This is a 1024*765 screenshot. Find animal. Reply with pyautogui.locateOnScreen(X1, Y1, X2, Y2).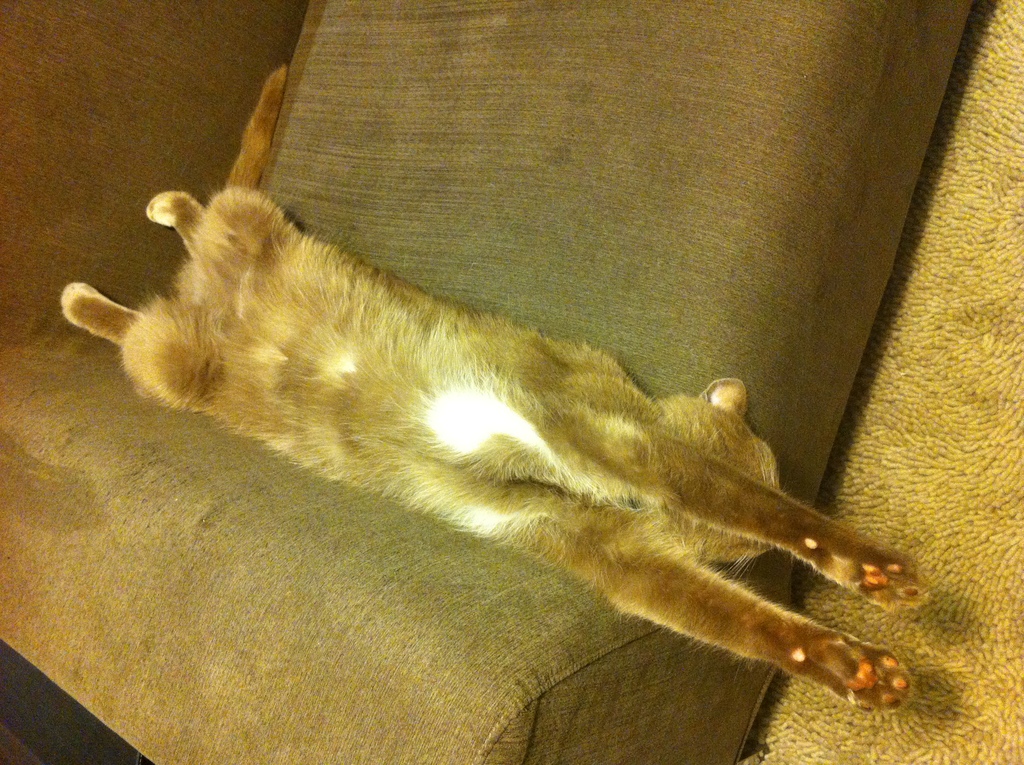
pyautogui.locateOnScreen(56, 57, 935, 719).
